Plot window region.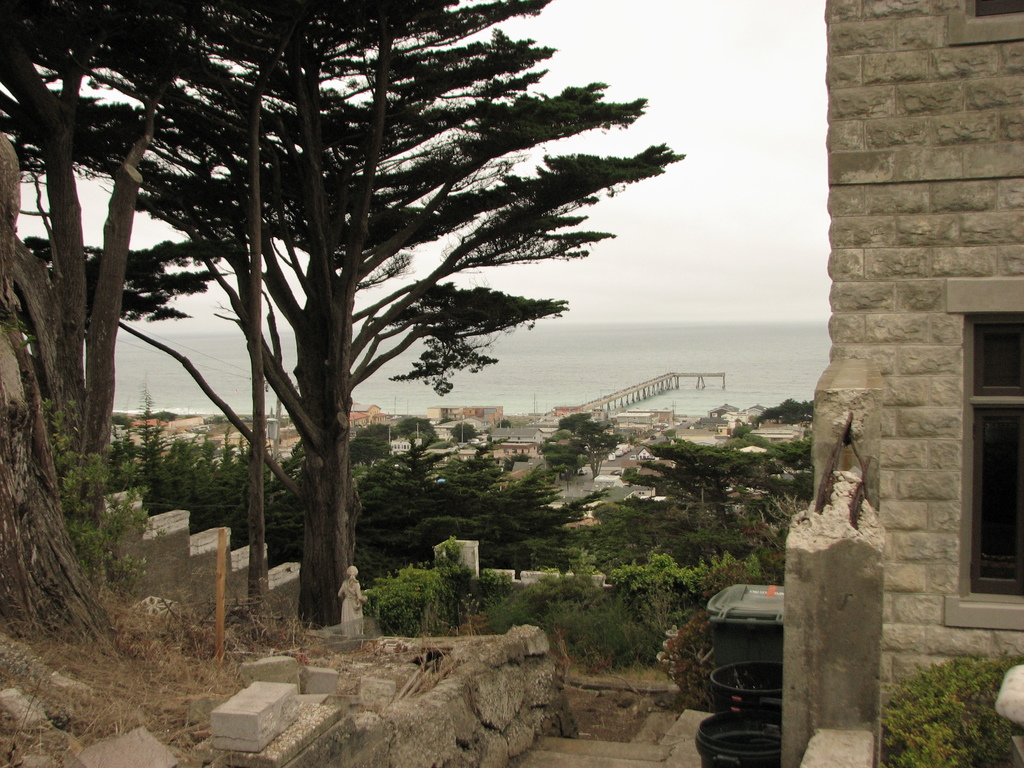
Plotted at {"left": 960, "top": 310, "right": 1023, "bottom": 596}.
